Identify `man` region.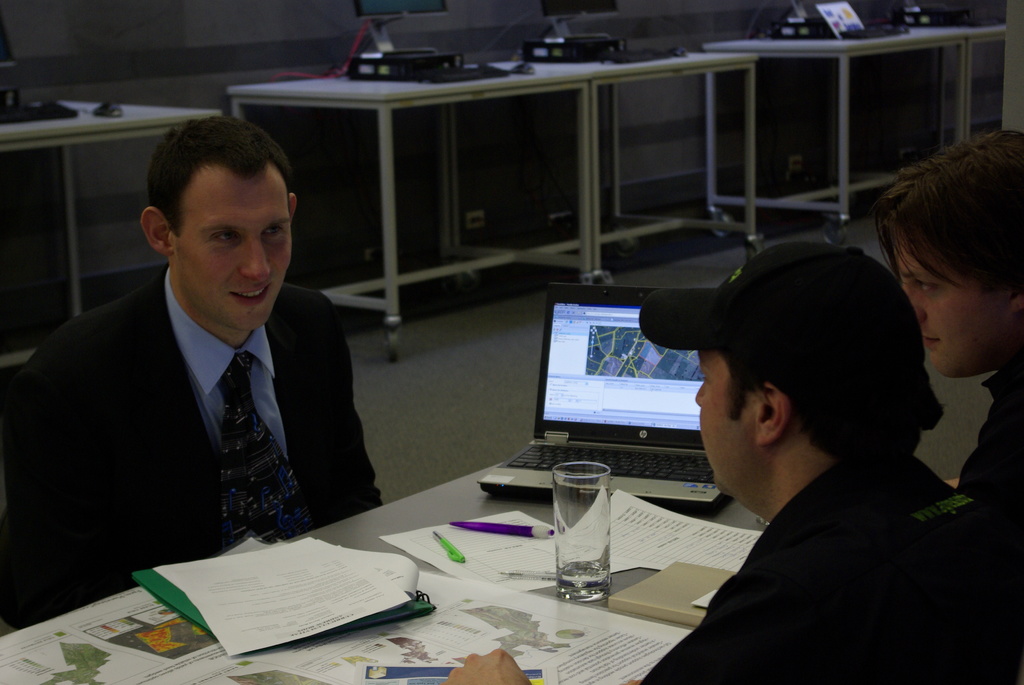
Region: bbox=[0, 121, 386, 634].
